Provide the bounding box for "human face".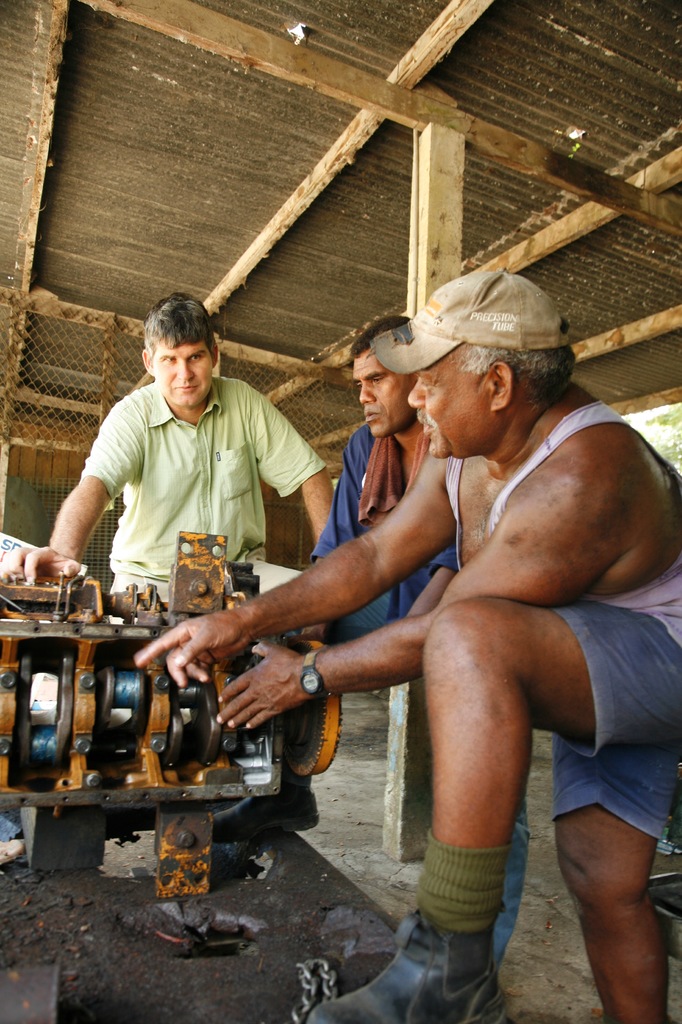
[left=351, top=340, right=414, bottom=440].
